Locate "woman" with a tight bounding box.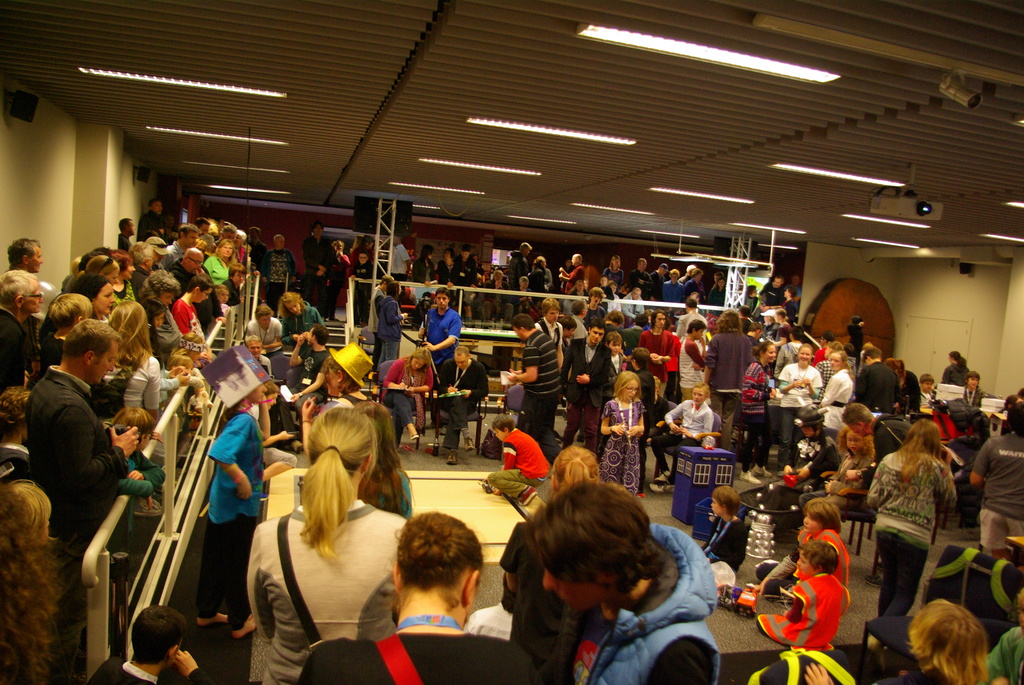
select_region(782, 344, 822, 471).
